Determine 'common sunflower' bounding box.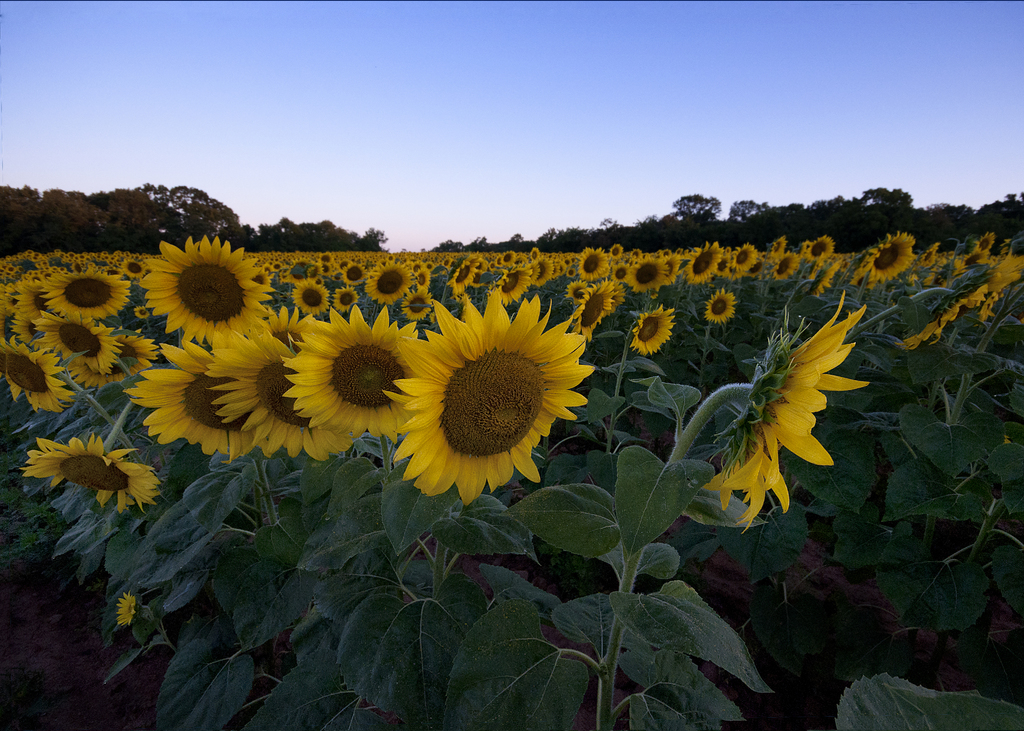
Determined: [x1=131, y1=341, x2=250, y2=459].
